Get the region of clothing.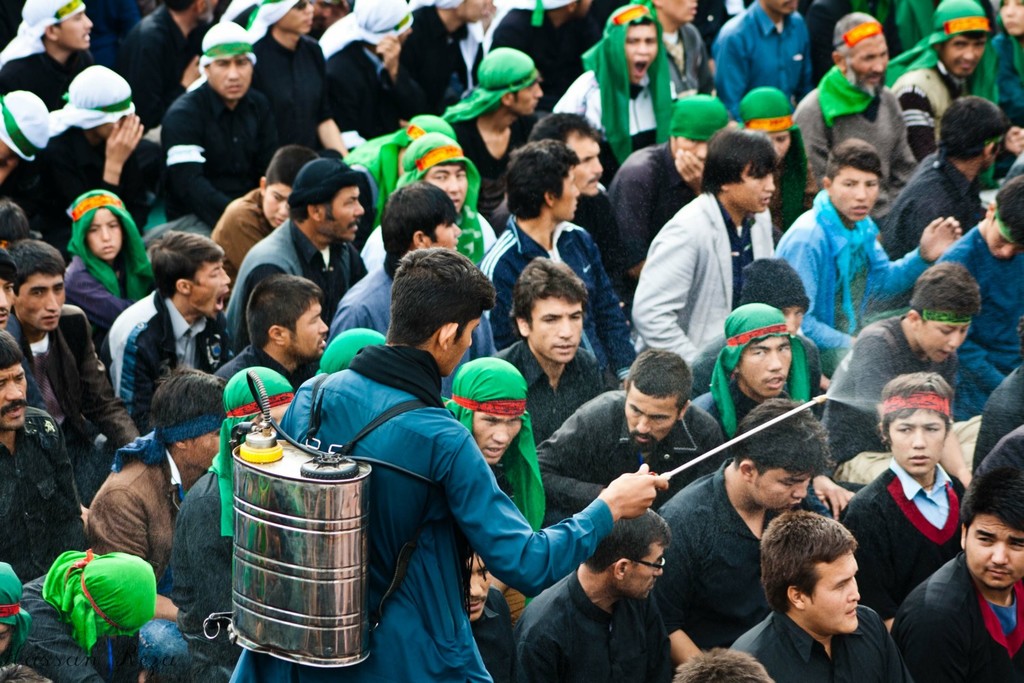
box(893, 53, 995, 158).
